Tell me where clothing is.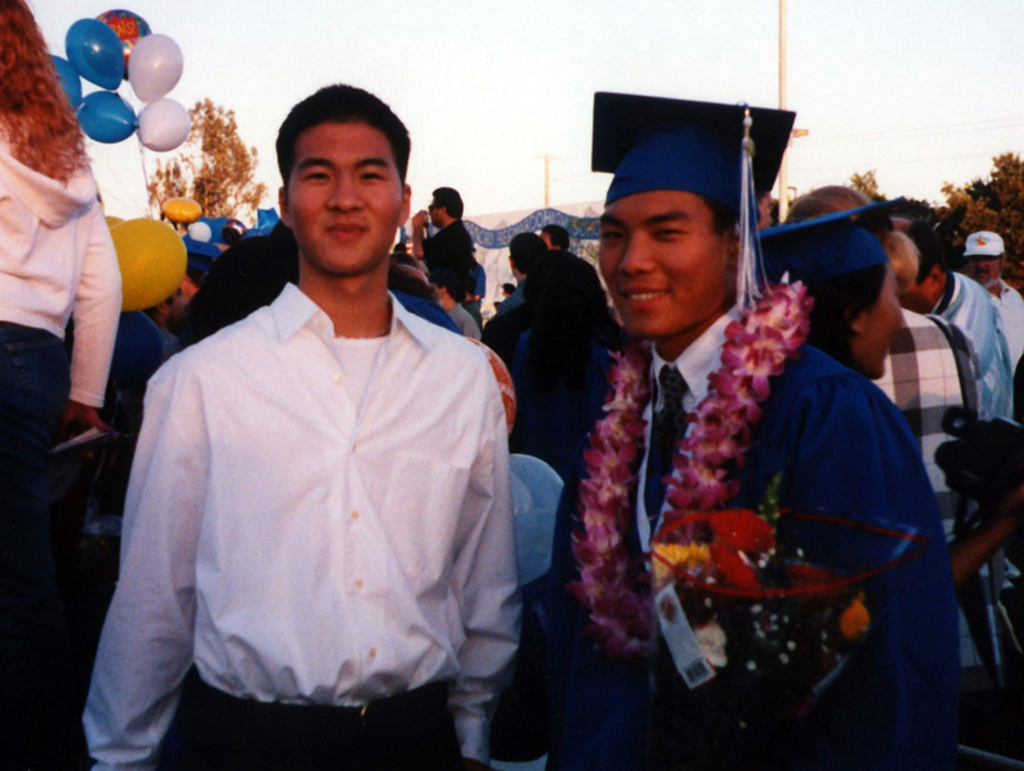
clothing is at 182, 220, 408, 346.
